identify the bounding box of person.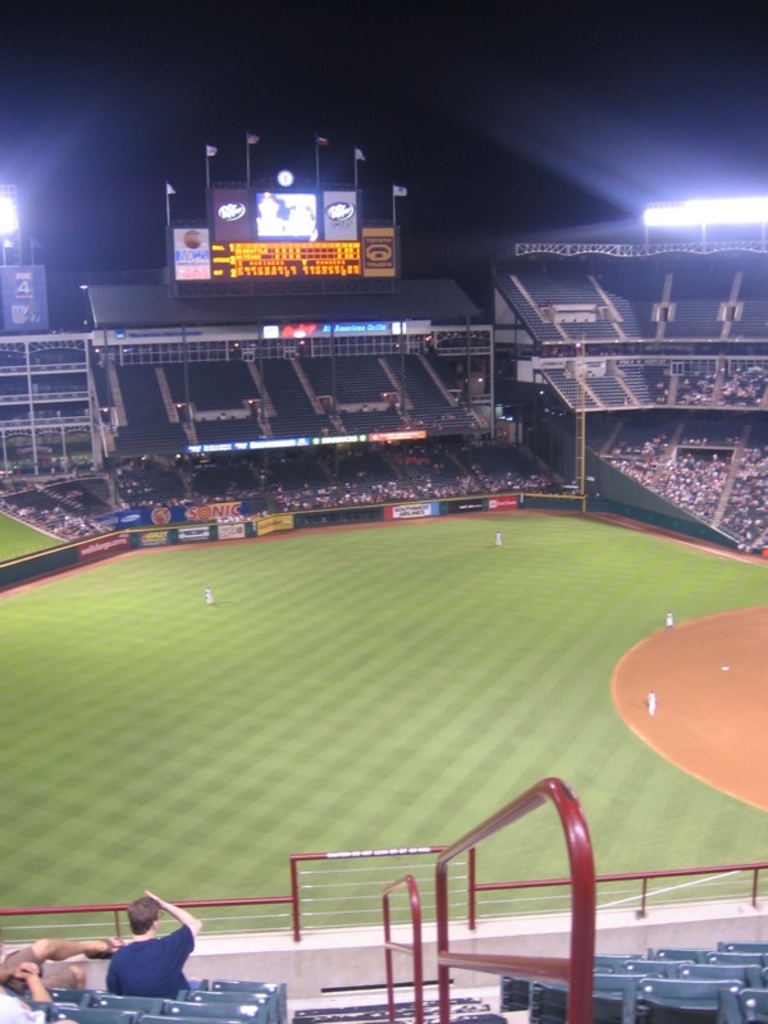
region(201, 584, 212, 605).
